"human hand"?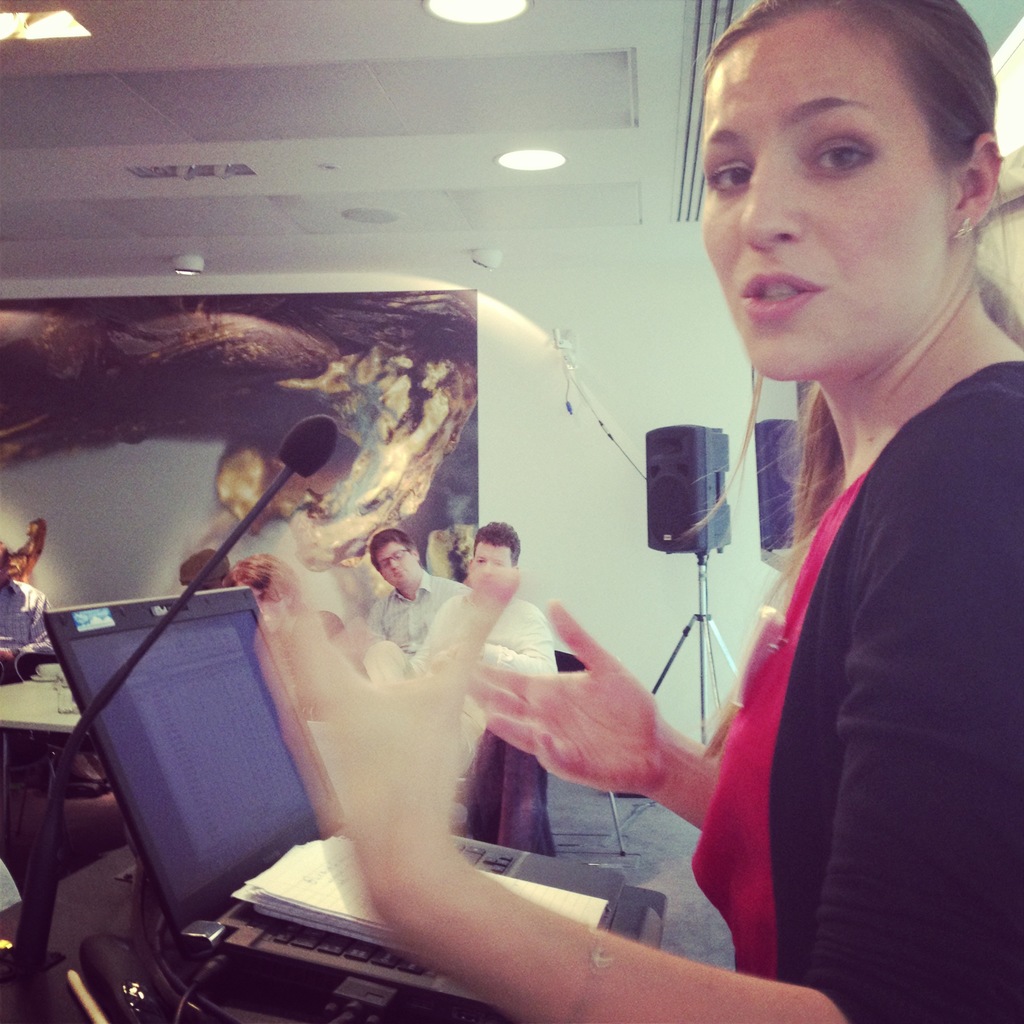
crop(449, 643, 485, 659)
